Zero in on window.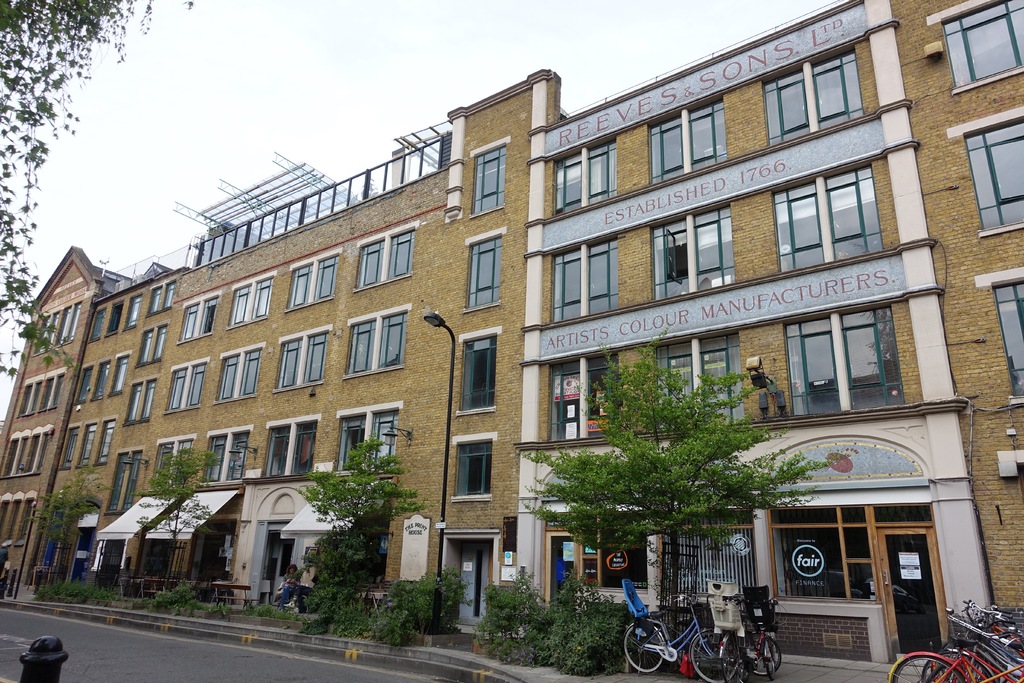
Zeroed in: (x1=643, y1=95, x2=729, y2=183).
